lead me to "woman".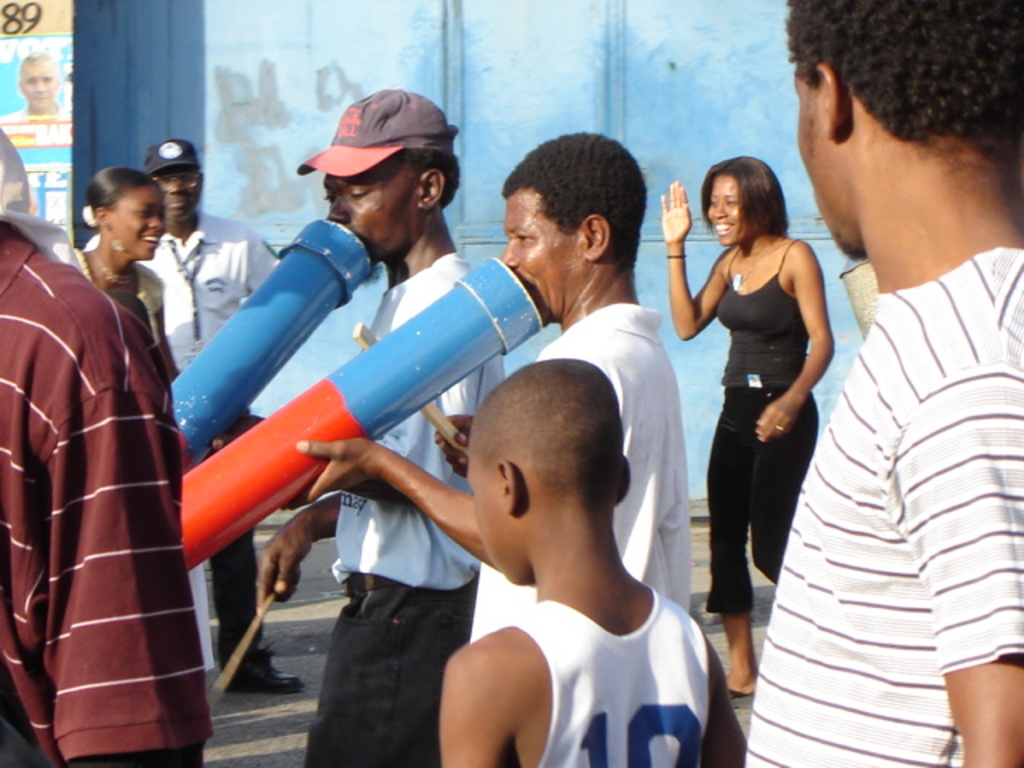
Lead to 680,157,838,664.
